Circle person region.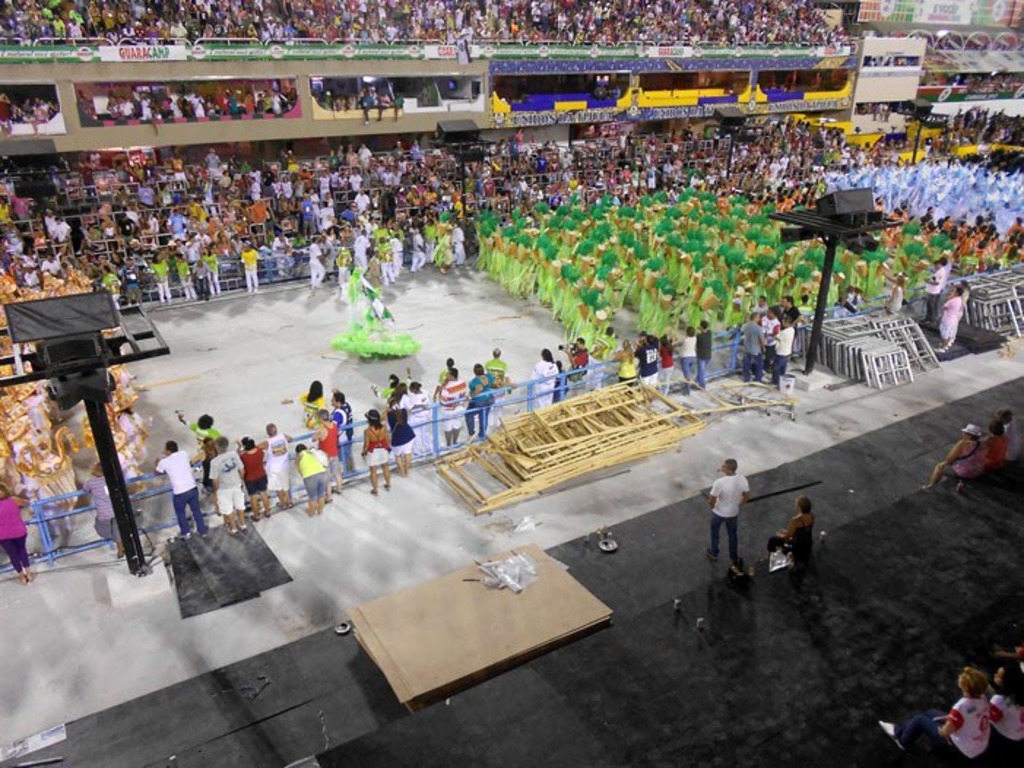
Region: 184:409:210:464.
